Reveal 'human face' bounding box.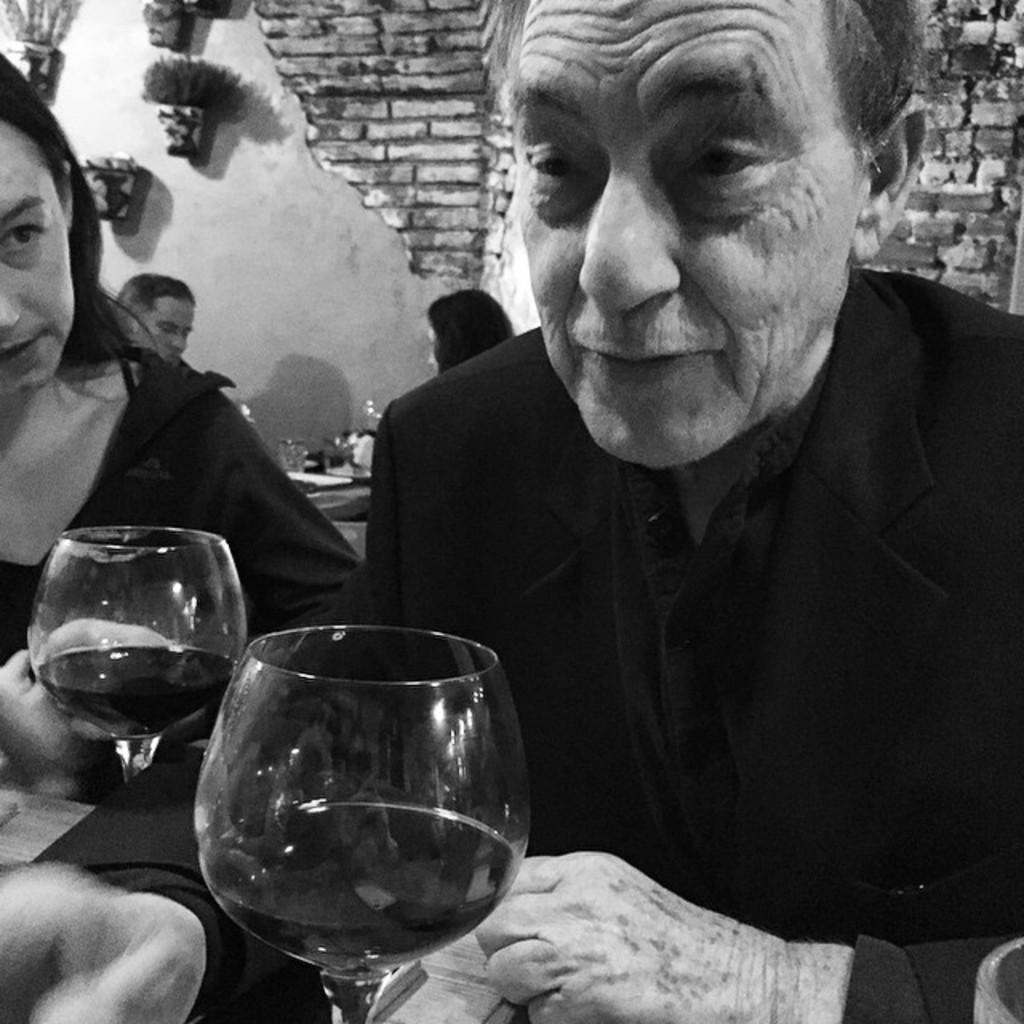
Revealed: crop(134, 290, 192, 362).
